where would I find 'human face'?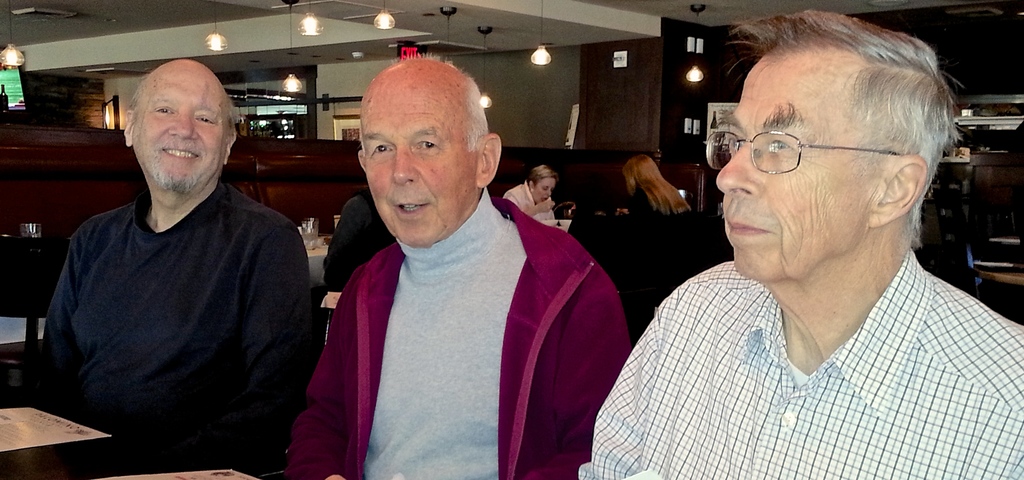
At 362,87,476,247.
